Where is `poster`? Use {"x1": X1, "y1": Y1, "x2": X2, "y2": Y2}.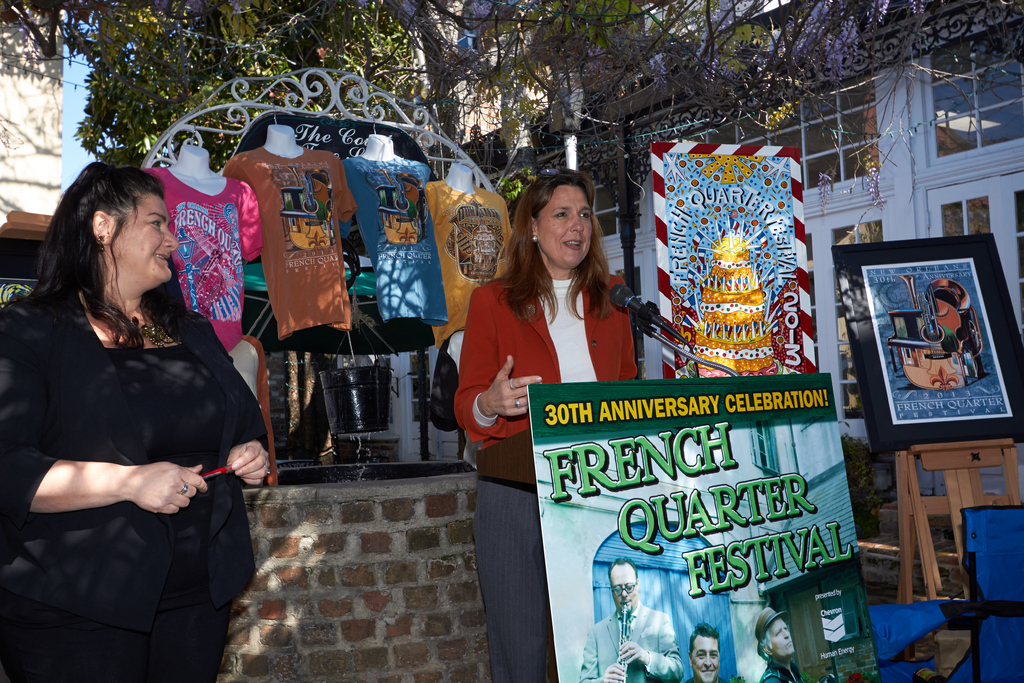
{"x1": 861, "y1": 260, "x2": 1016, "y2": 425}.
